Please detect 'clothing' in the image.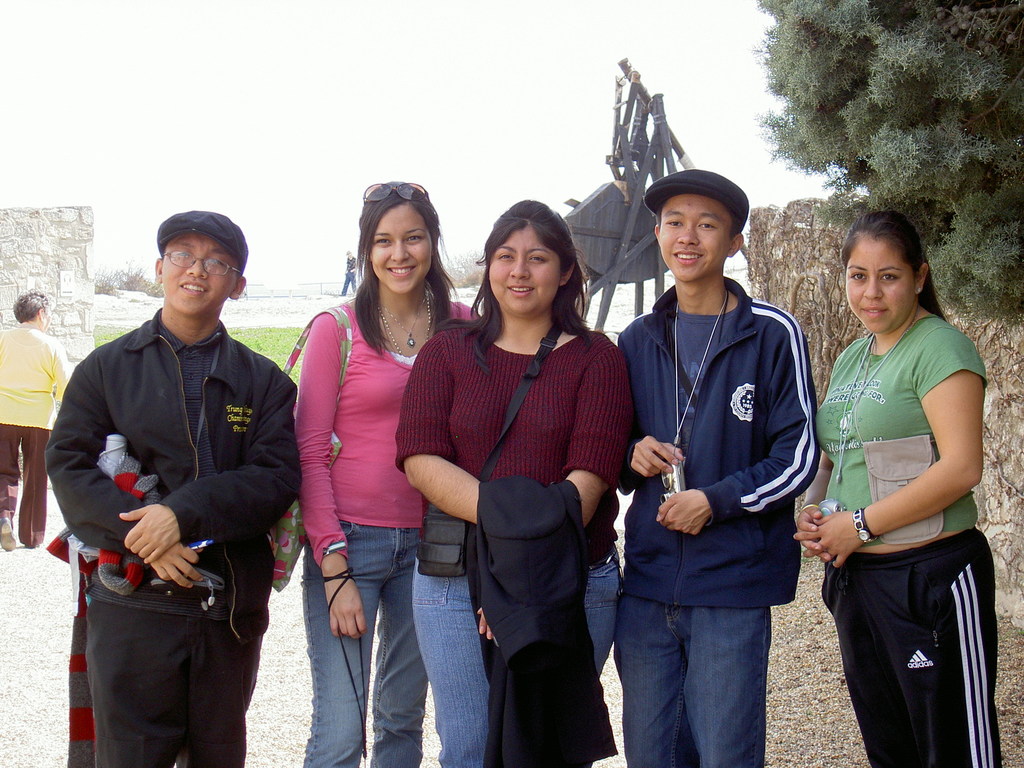
x1=46, y1=310, x2=301, y2=767.
